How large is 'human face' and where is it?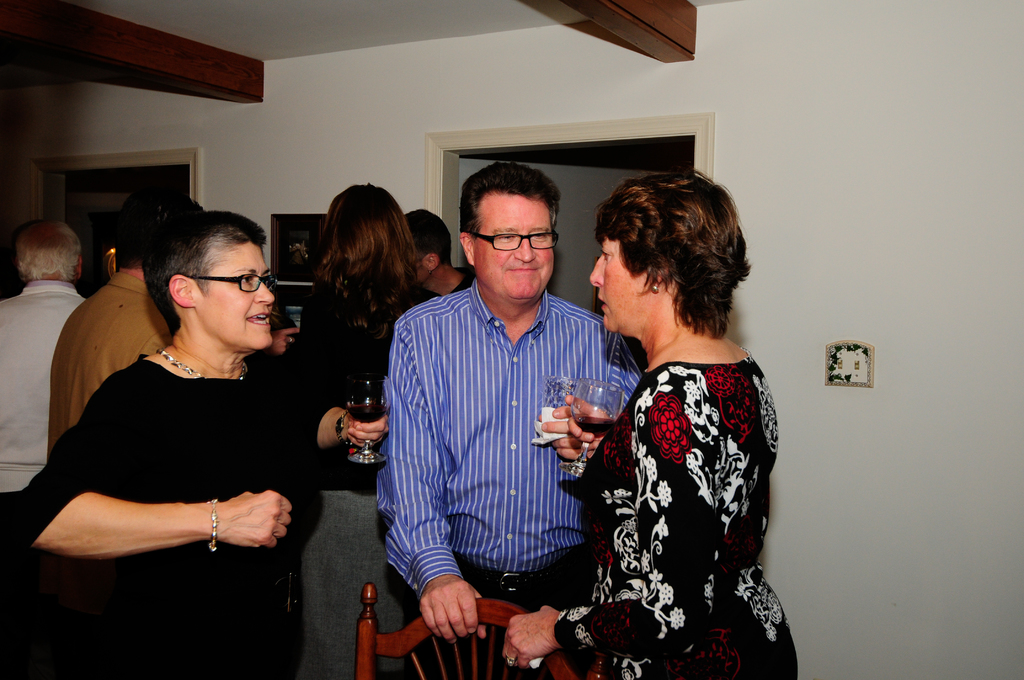
Bounding box: [470, 191, 556, 306].
